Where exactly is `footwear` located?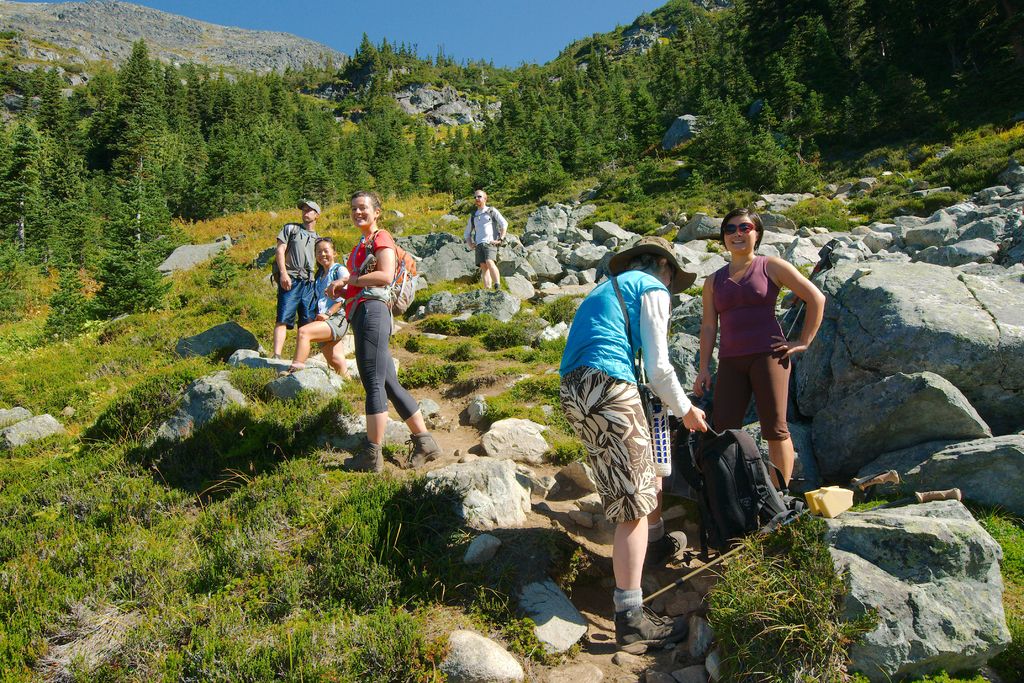
Its bounding box is pyautogui.locateOnScreen(342, 438, 384, 474).
